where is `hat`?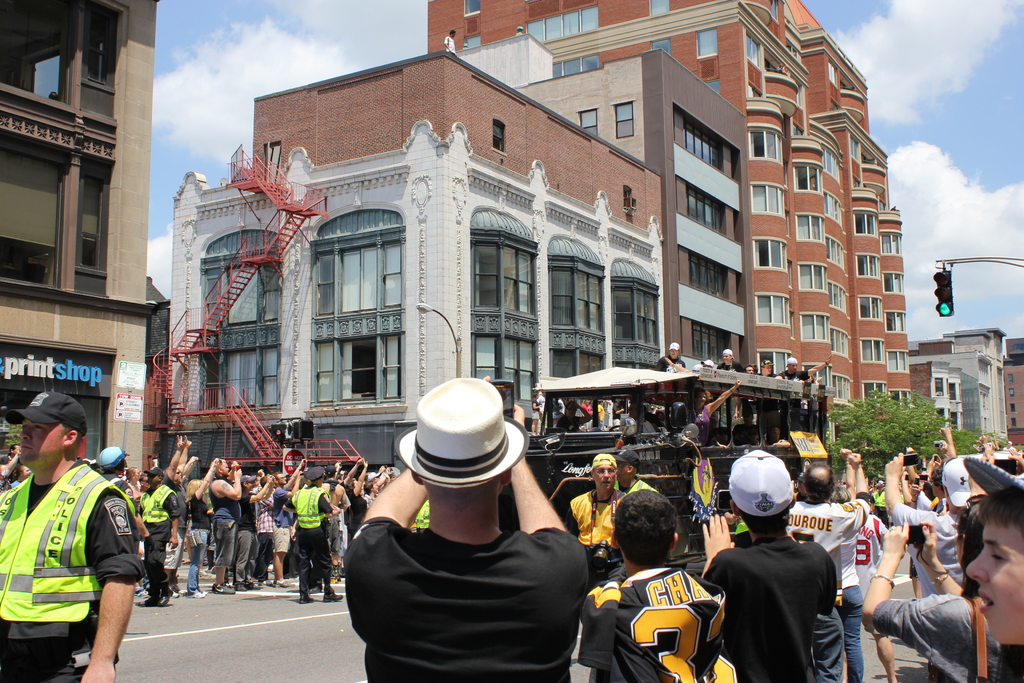
(x1=786, y1=357, x2=797, y2=362).
